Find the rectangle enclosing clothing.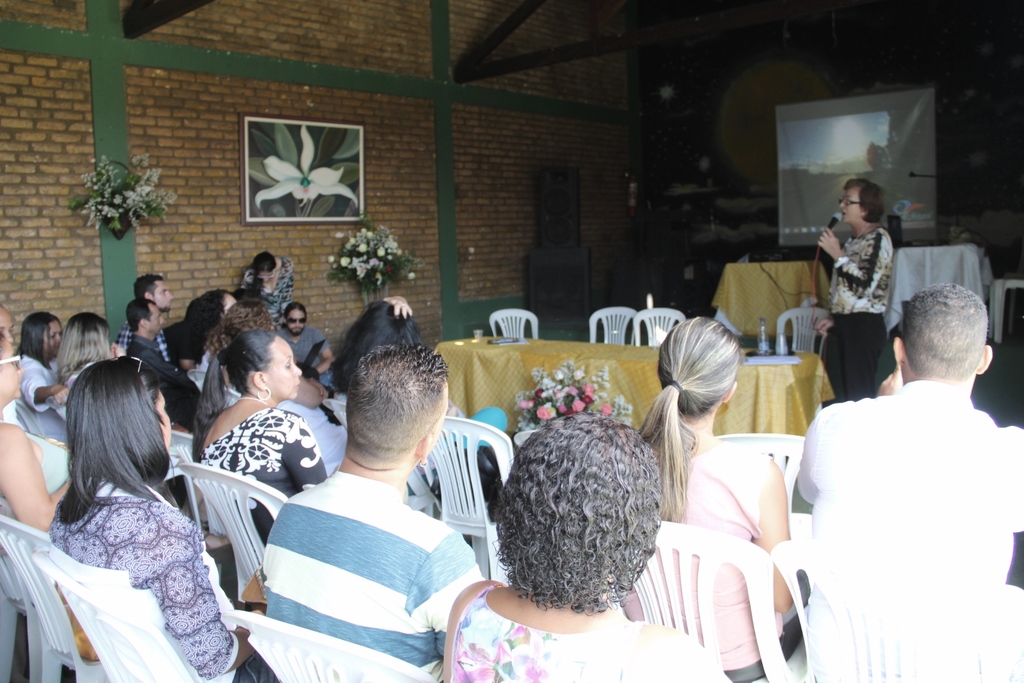
x1=613 y1=436 x2=802 y2=679.
